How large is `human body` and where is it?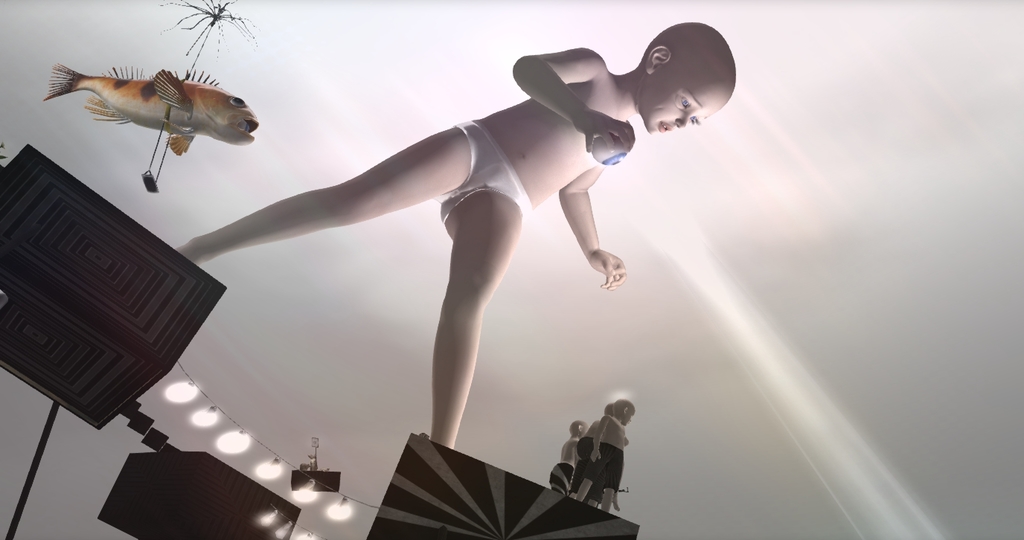
Bounding box: <bbox>548, 437, 581, 495</bbox>.
